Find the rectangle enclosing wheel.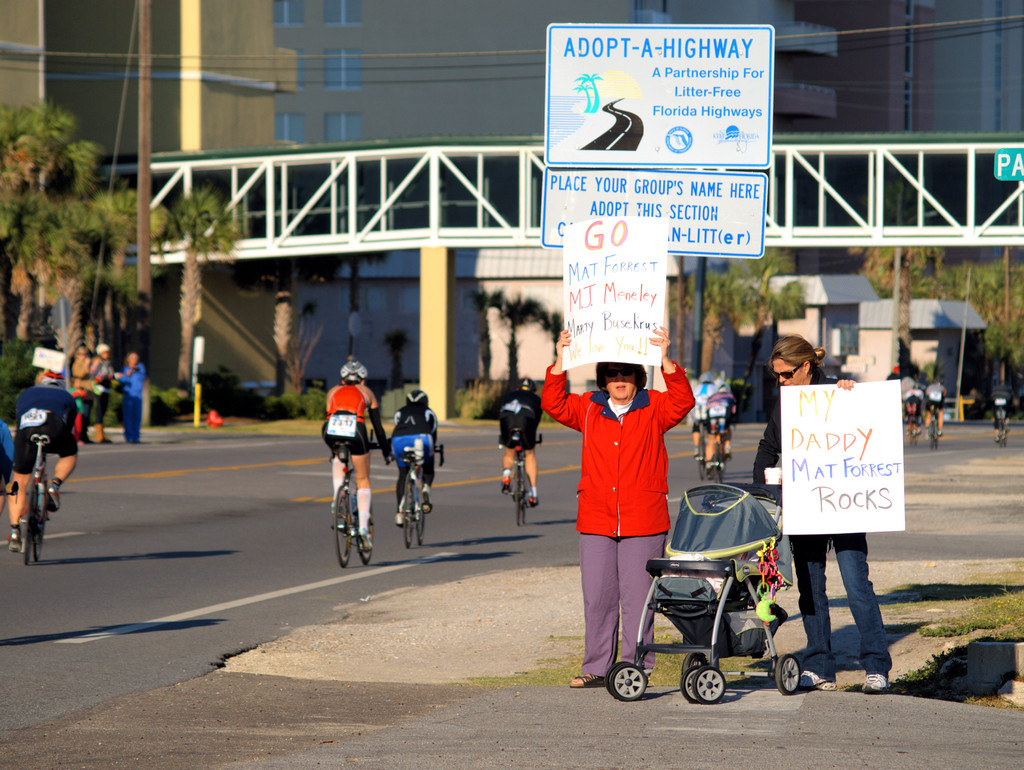
BBox(513, 464, 520, 527).
